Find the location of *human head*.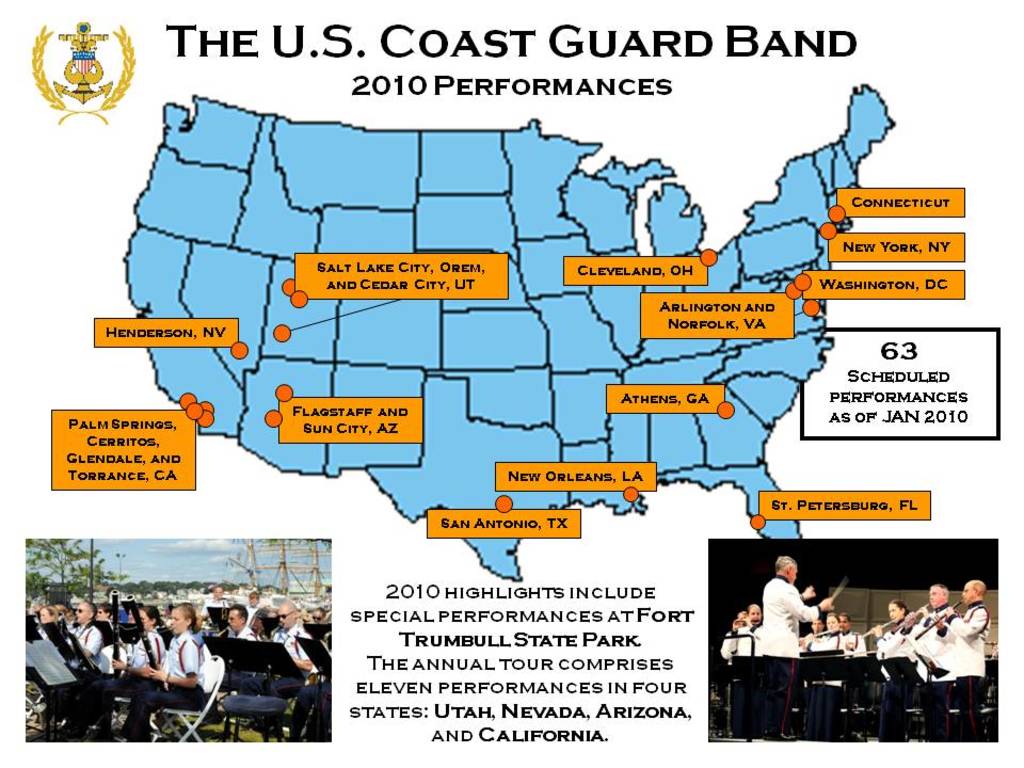
Location: BBox(773, 554, 798, 591).
